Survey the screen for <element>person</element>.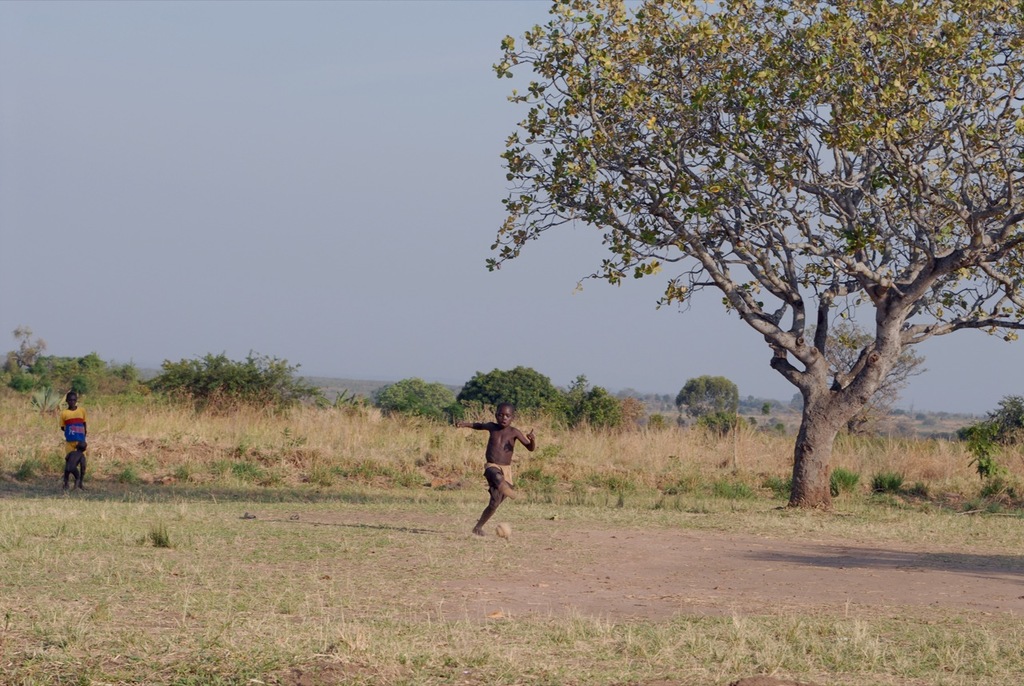
Survey found: Rect(54, 385, 94, 491).
